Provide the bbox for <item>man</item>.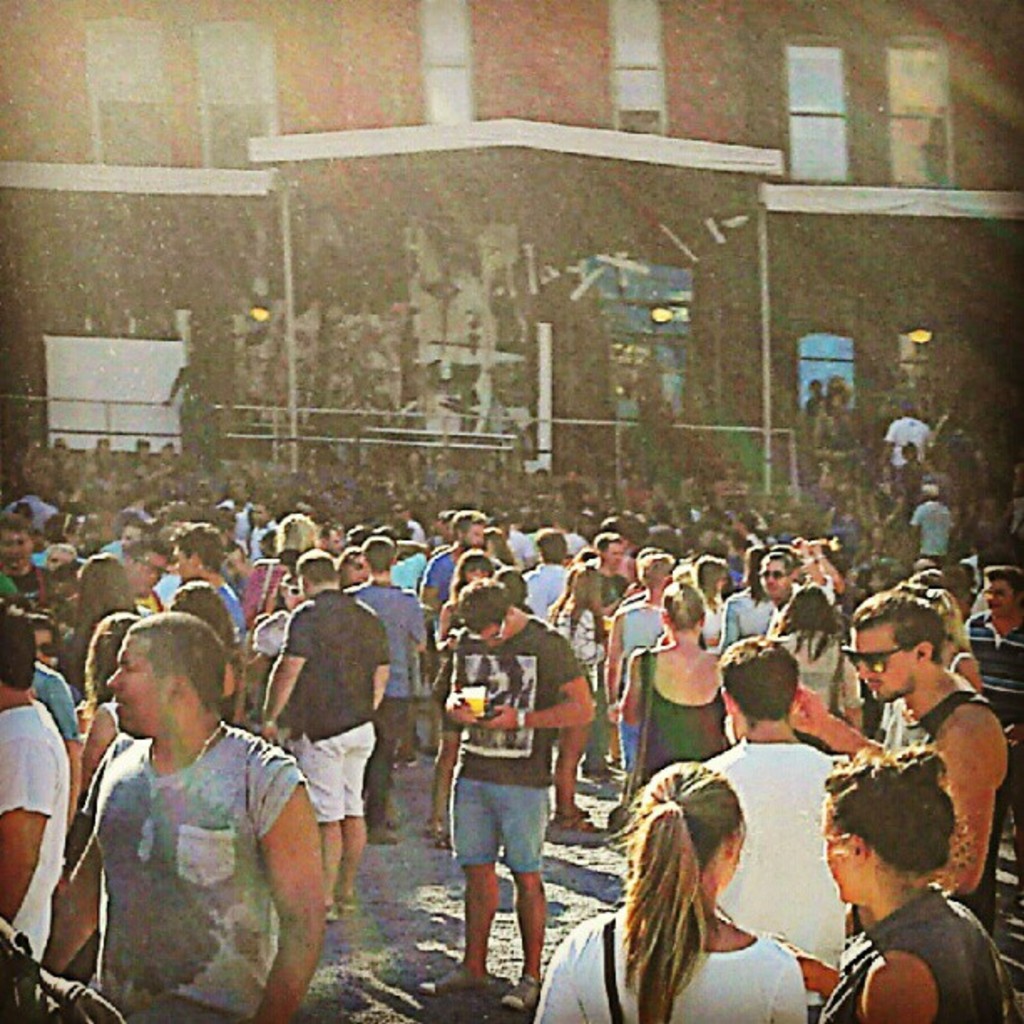
(341, 535, 433, 833).
